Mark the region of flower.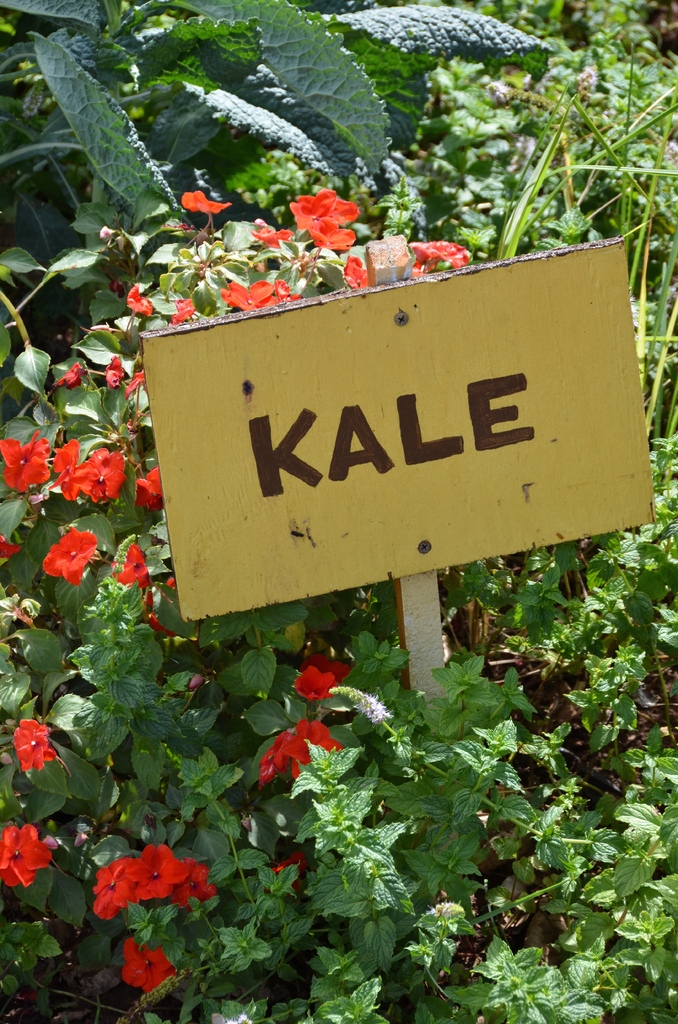
Region: <region>109, 355, 131, 393</region>.
